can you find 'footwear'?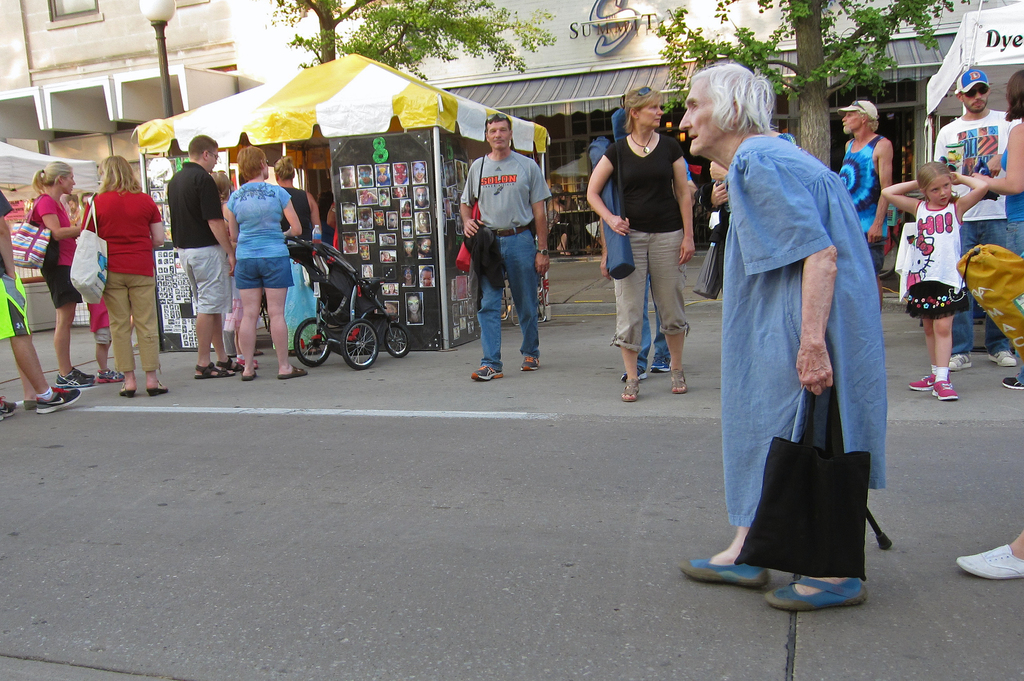
Yes, bounding box: left=955, top=545, right=1023, bottom=581.
